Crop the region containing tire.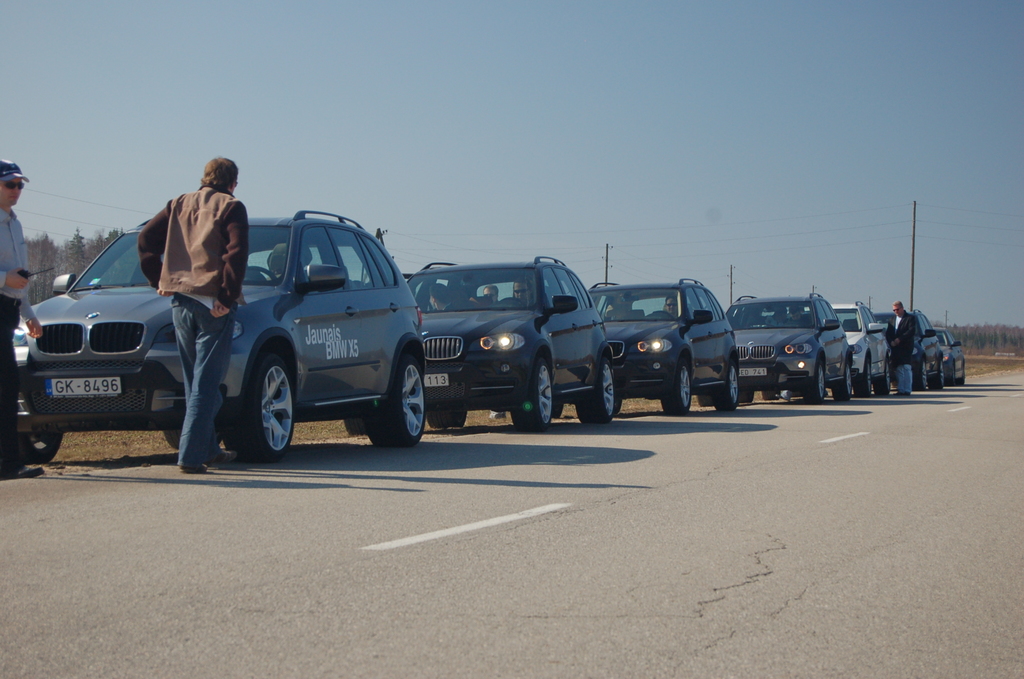
Crop region: select_region(657, 364, 691, 417).
